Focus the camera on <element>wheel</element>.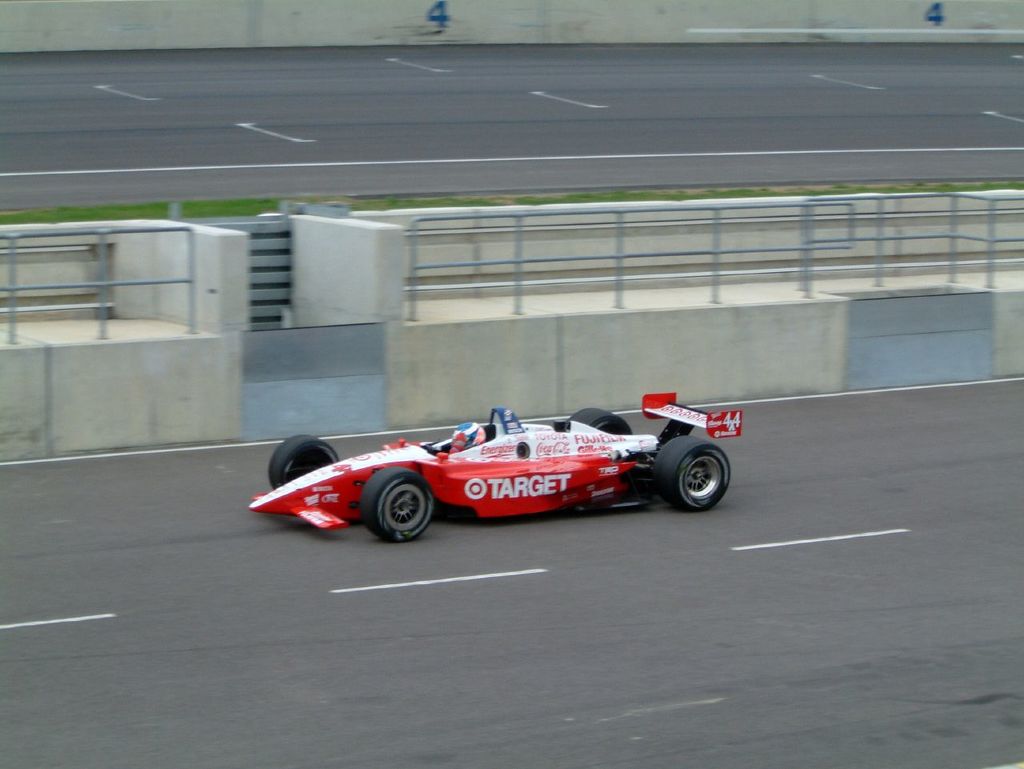
Focus region: bbox(573, 401, 635, 437).
